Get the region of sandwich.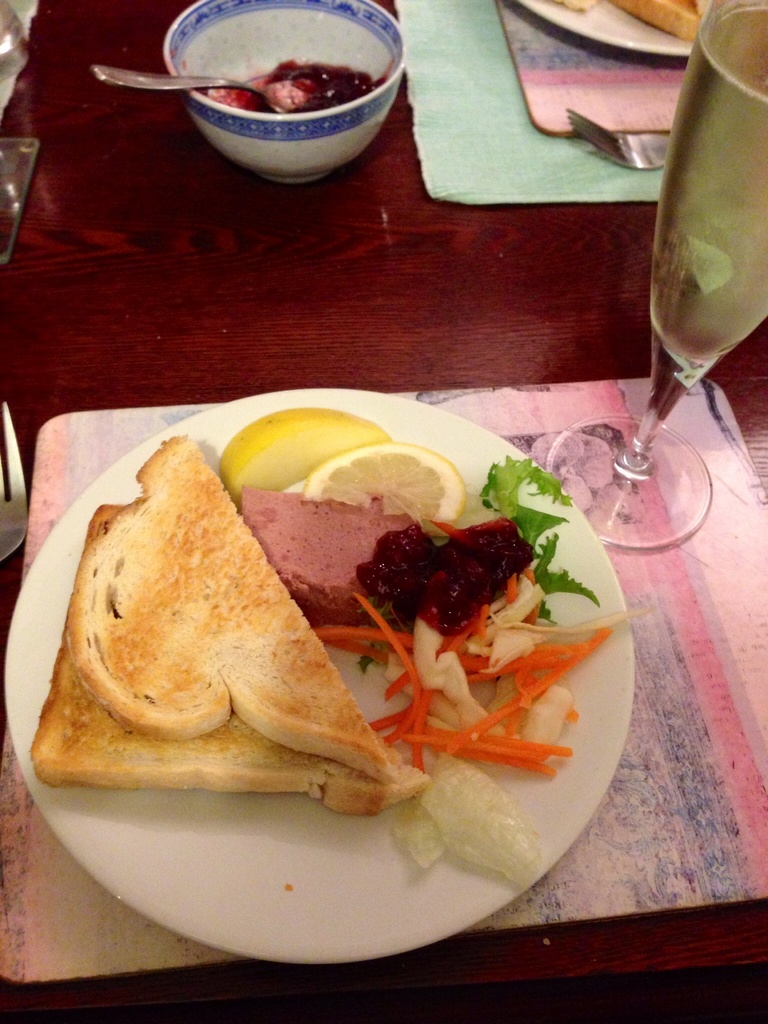
<box>22,437,435,817</box>.
